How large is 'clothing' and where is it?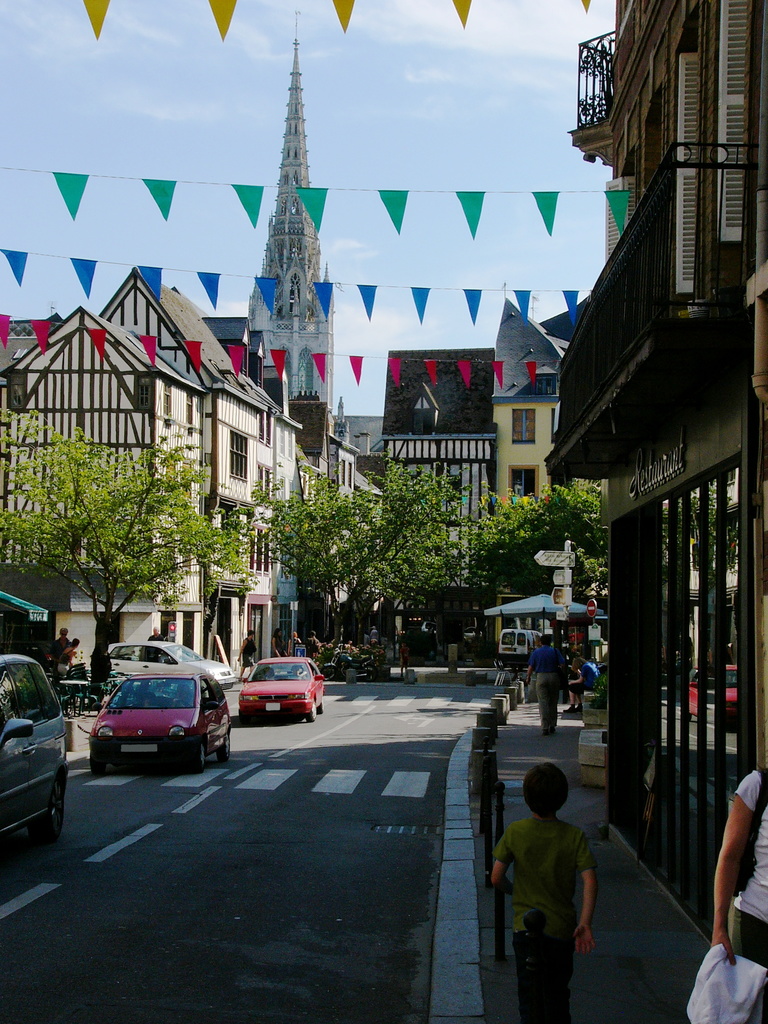
Bounding box: {"left": 239, "top": 633, "right": 258, "bottom": 668}.
